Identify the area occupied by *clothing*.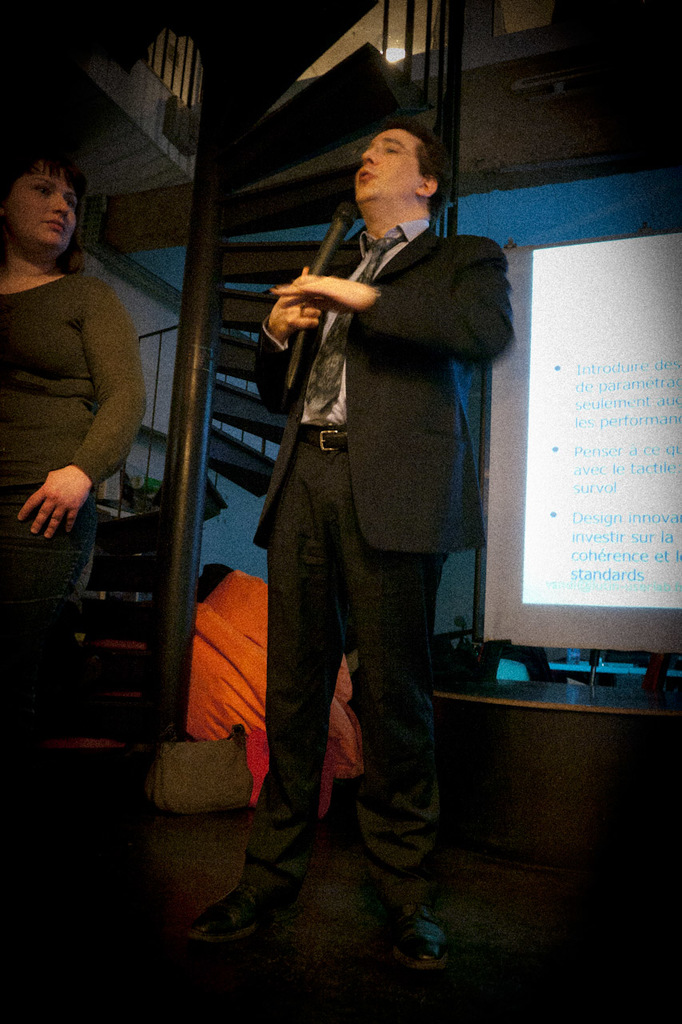
Area: pyautogui.locateOnScreen(237, 136, 516, 803).
